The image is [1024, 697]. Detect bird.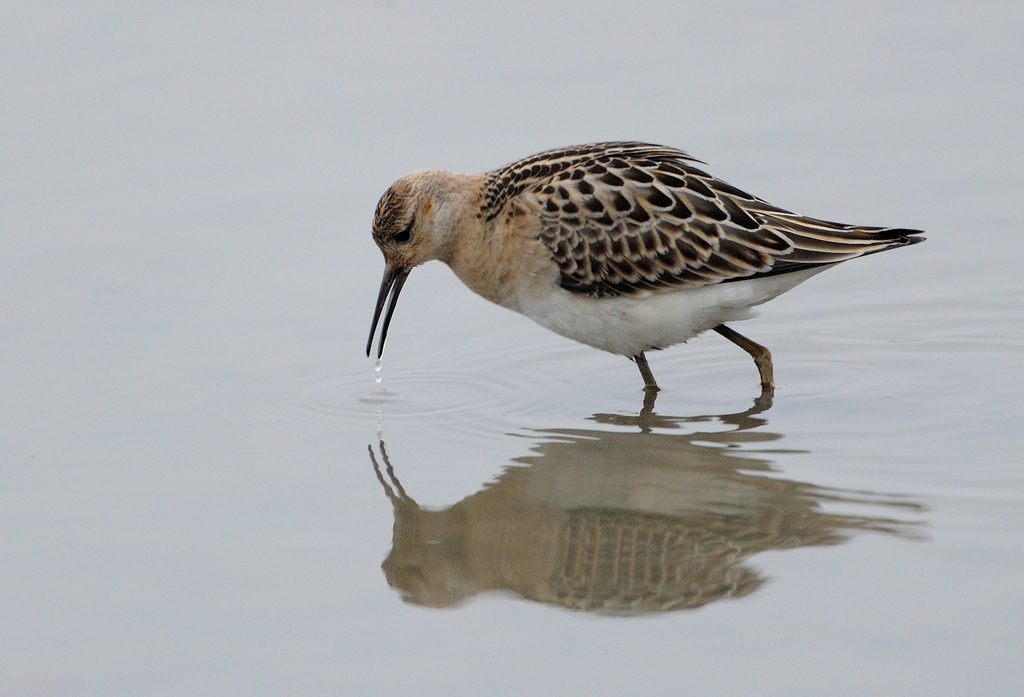
Detection: x1=346, y1=149, x2=971, y2=445.
